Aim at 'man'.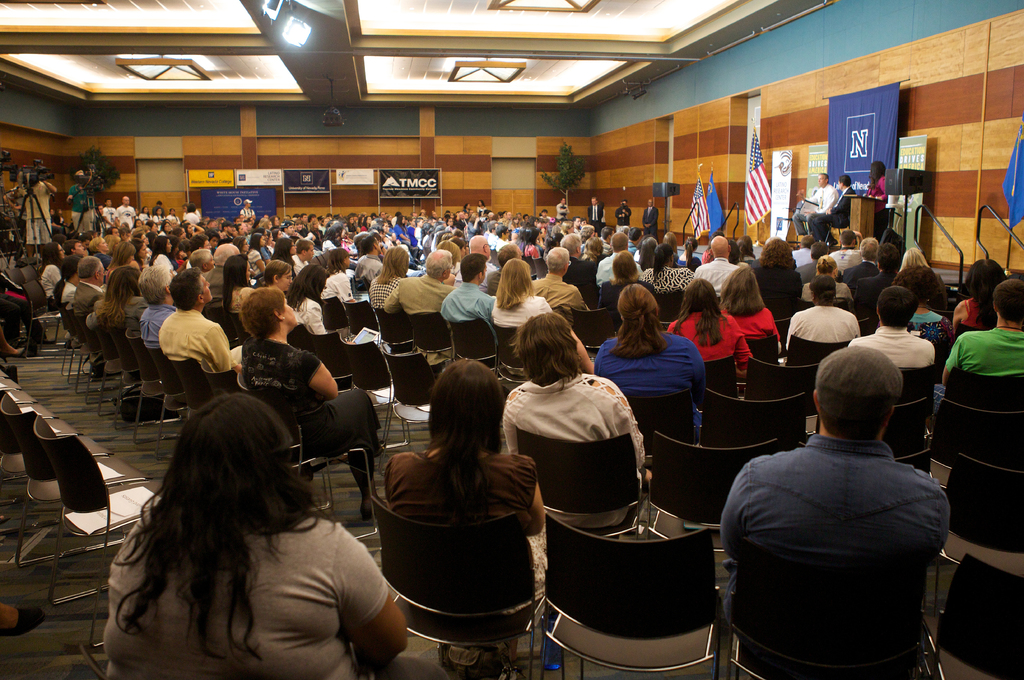
Aimed at rect(290, 237, 323, 280).
